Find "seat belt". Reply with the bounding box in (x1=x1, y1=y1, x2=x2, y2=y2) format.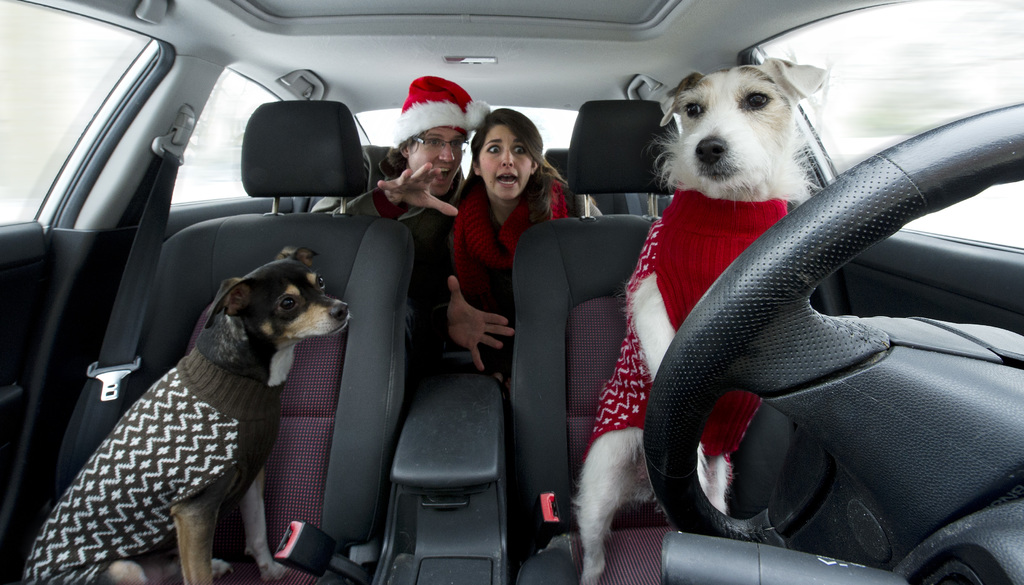
(x1=58, y1=149, x2=178, y2=495).
